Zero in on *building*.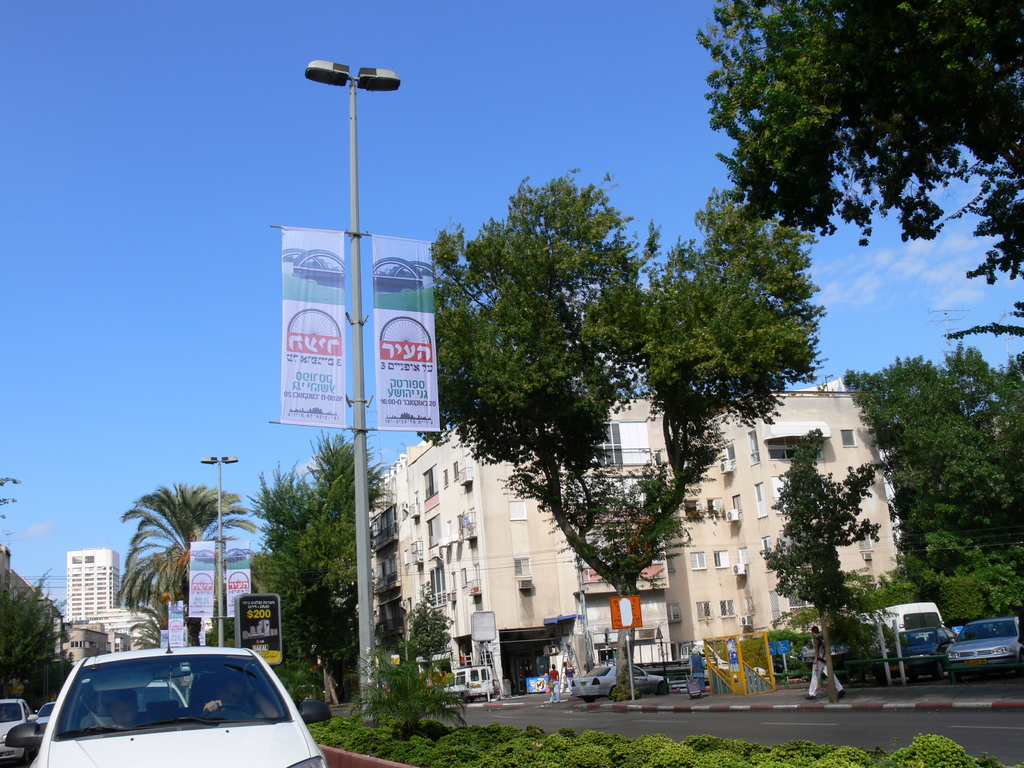
Zeroed in: bbox(86, 607, 158, 640).
